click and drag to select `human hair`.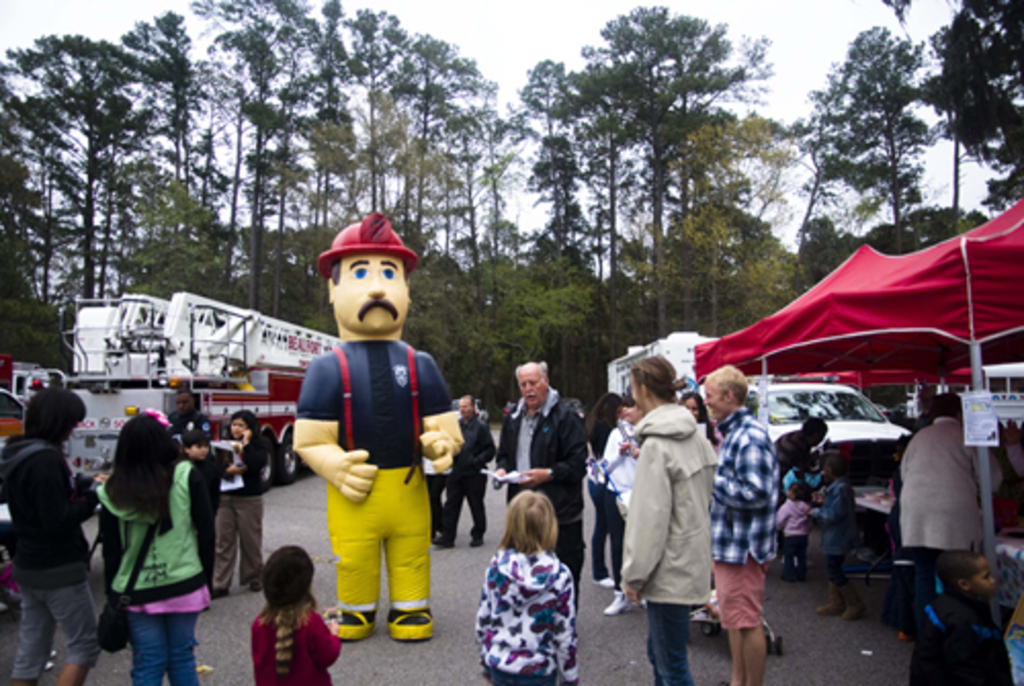
Selection: locate(334, 258, 346, 283).
